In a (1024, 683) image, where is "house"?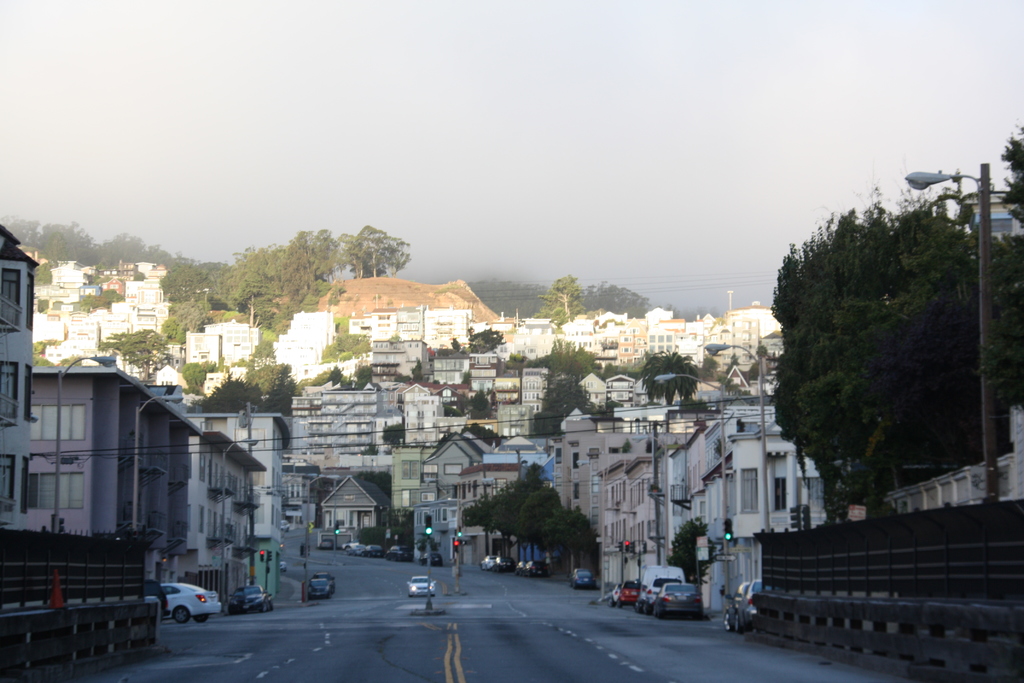
211,316,260,370.
